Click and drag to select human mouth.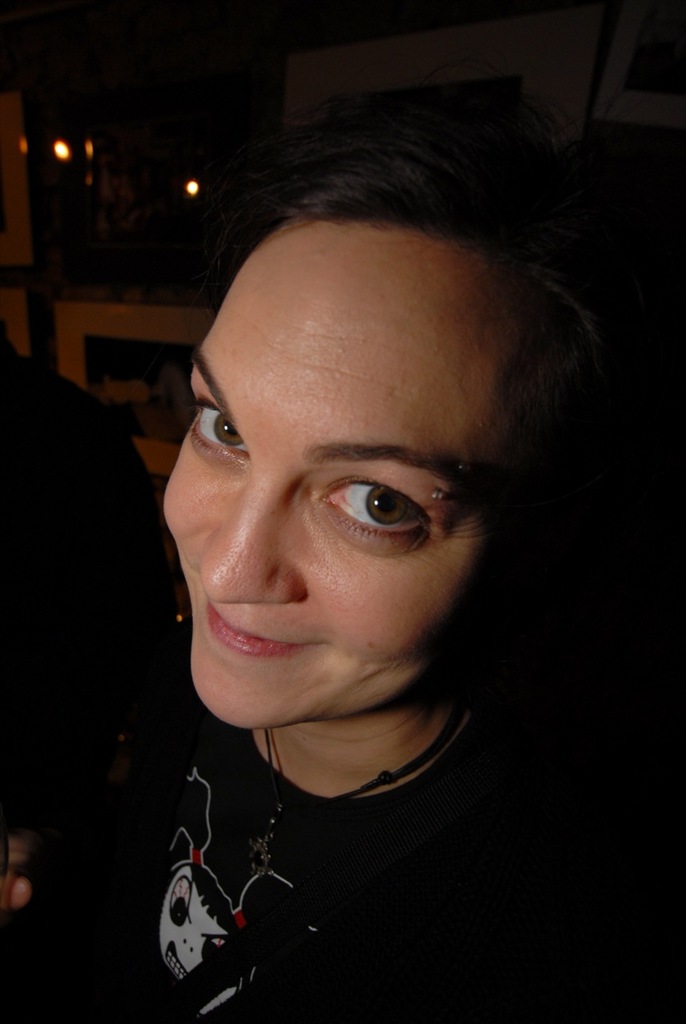
Selection: region(183, 614, 322, 674).
